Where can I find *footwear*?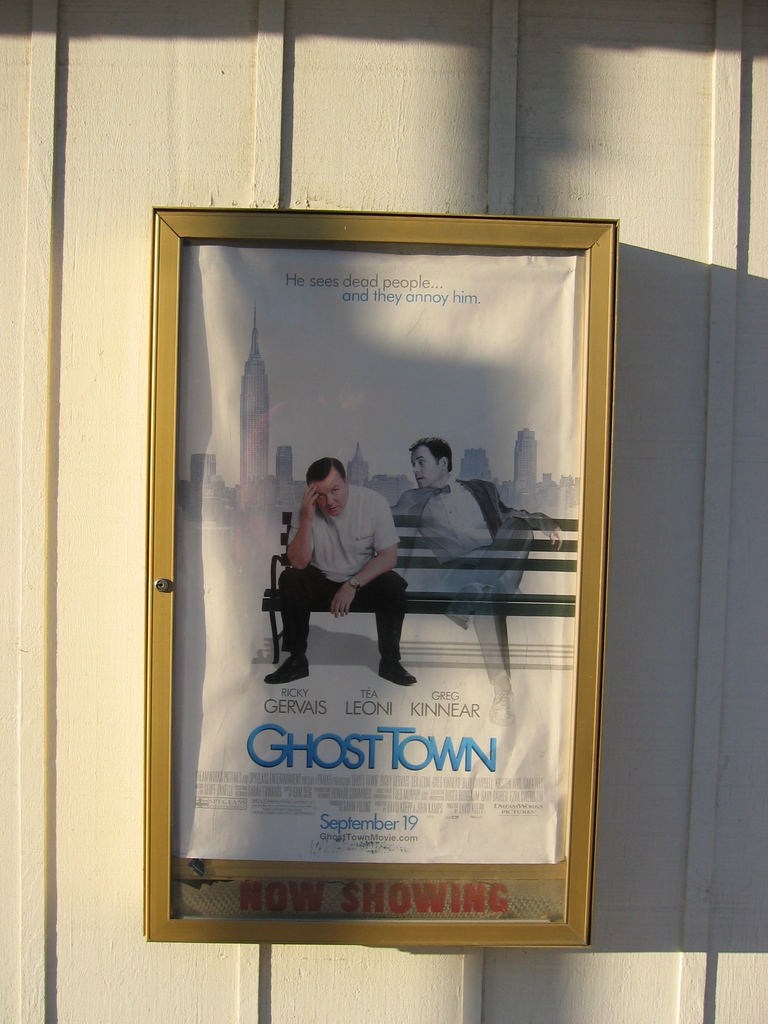
You can find it at detection(376, 657, 416, 689).
